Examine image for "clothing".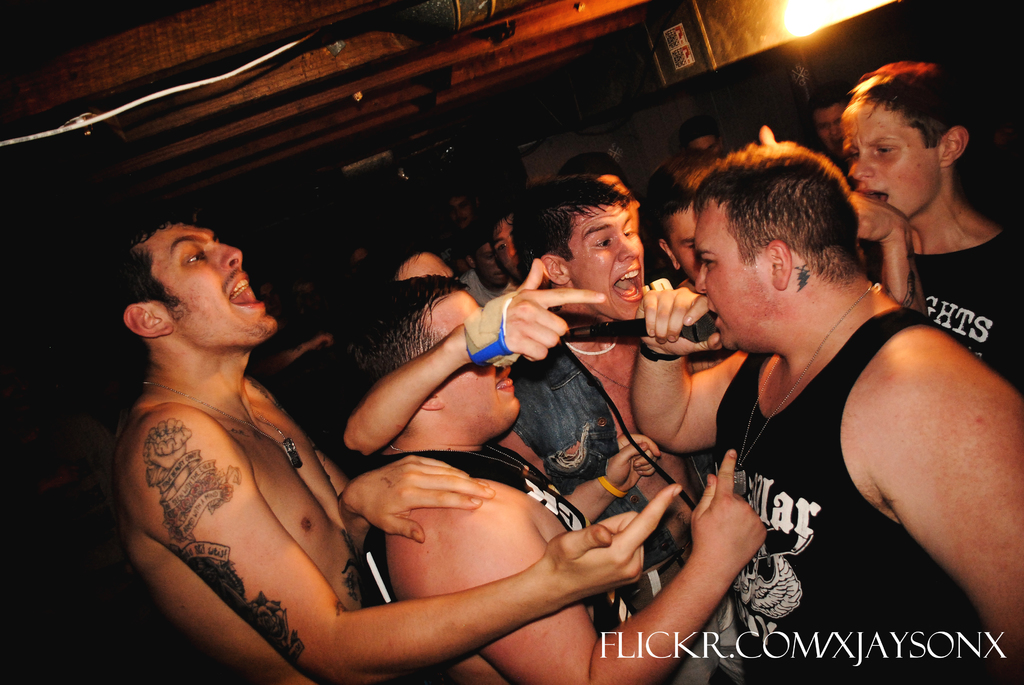
Examination result: left=729, top=230, right=992, bottom=648.
